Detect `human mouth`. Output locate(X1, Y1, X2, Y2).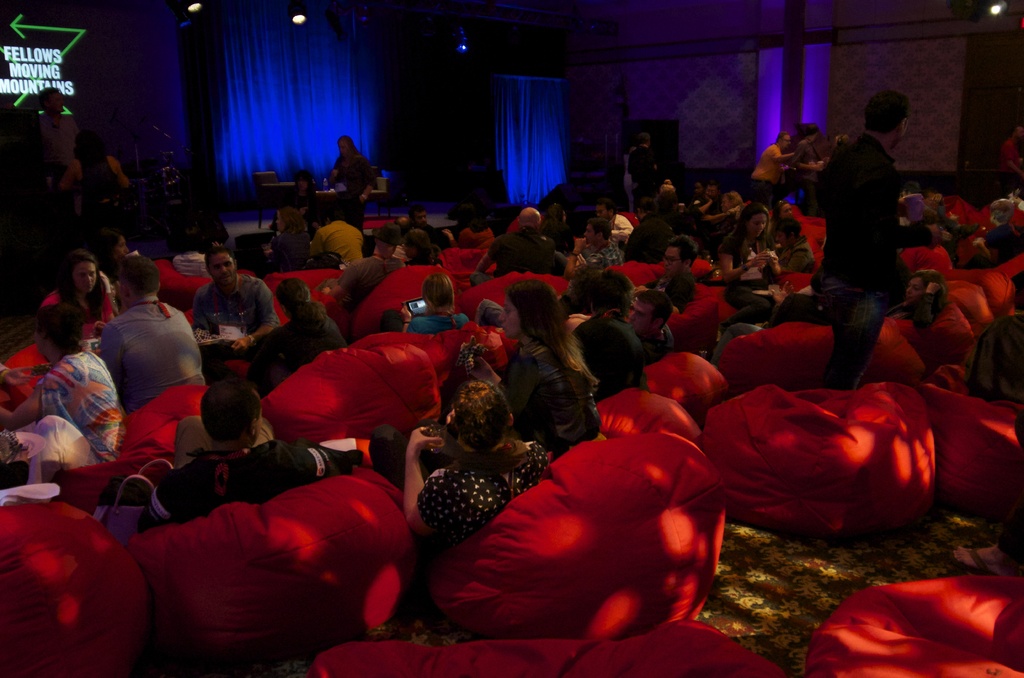
locate(216, 271, 230, 281).
